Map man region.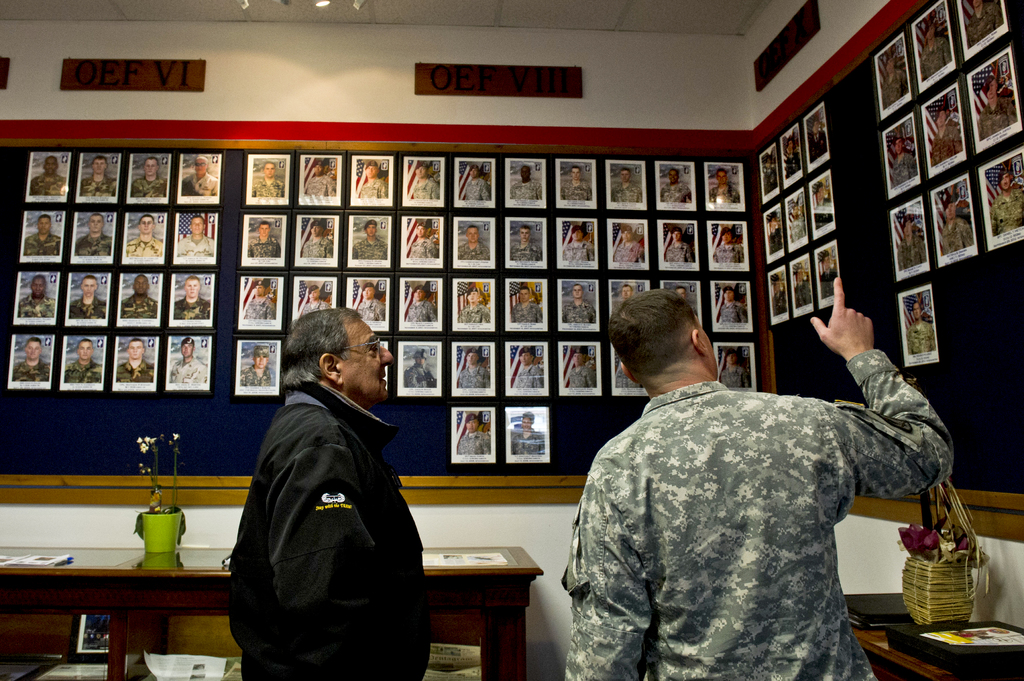
Mapped to 120,277,157,319.
